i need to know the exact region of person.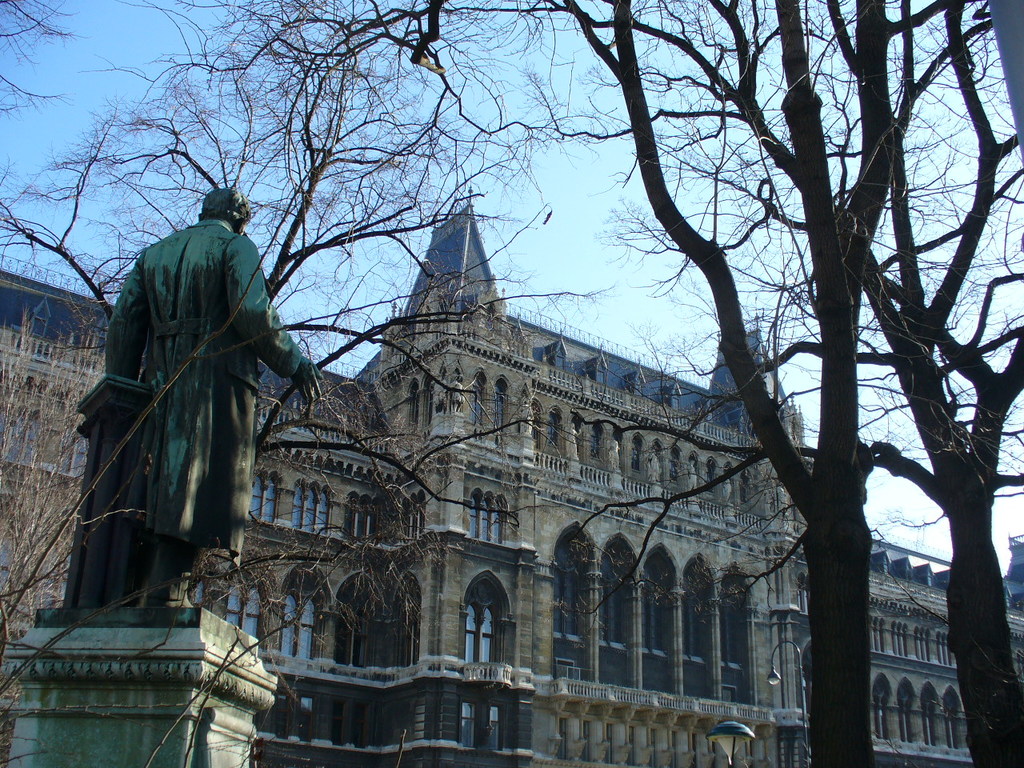
Region: 106,184,324,604.
